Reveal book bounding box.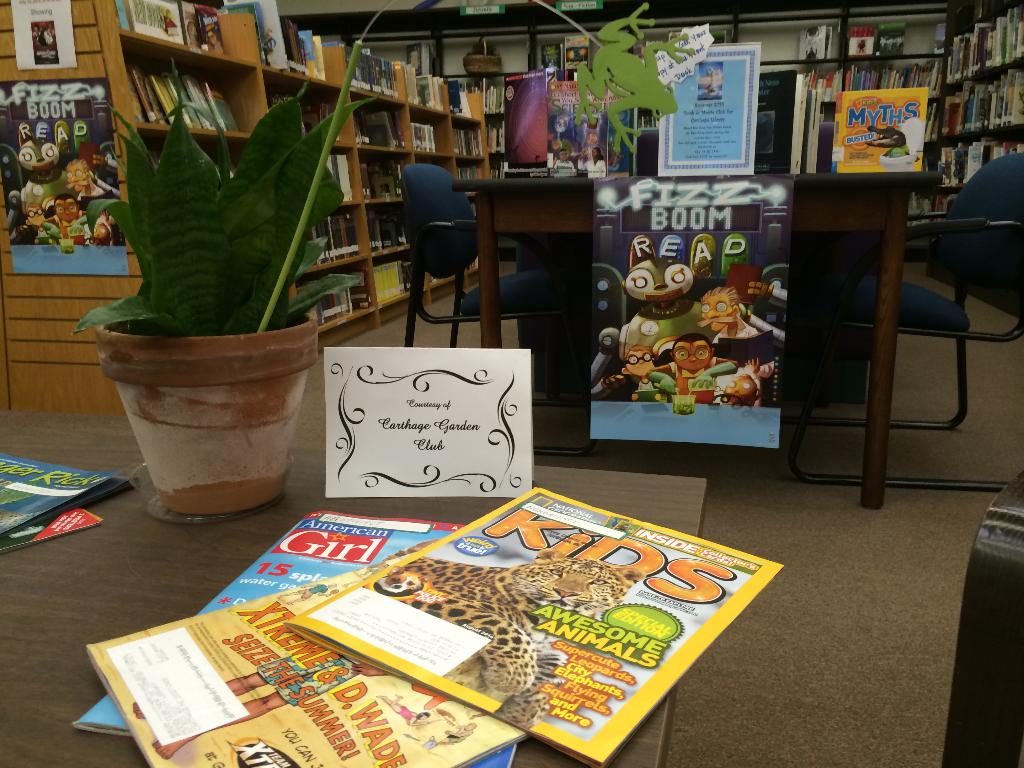
Revealed: Rect(0, 452, 141, 542).
